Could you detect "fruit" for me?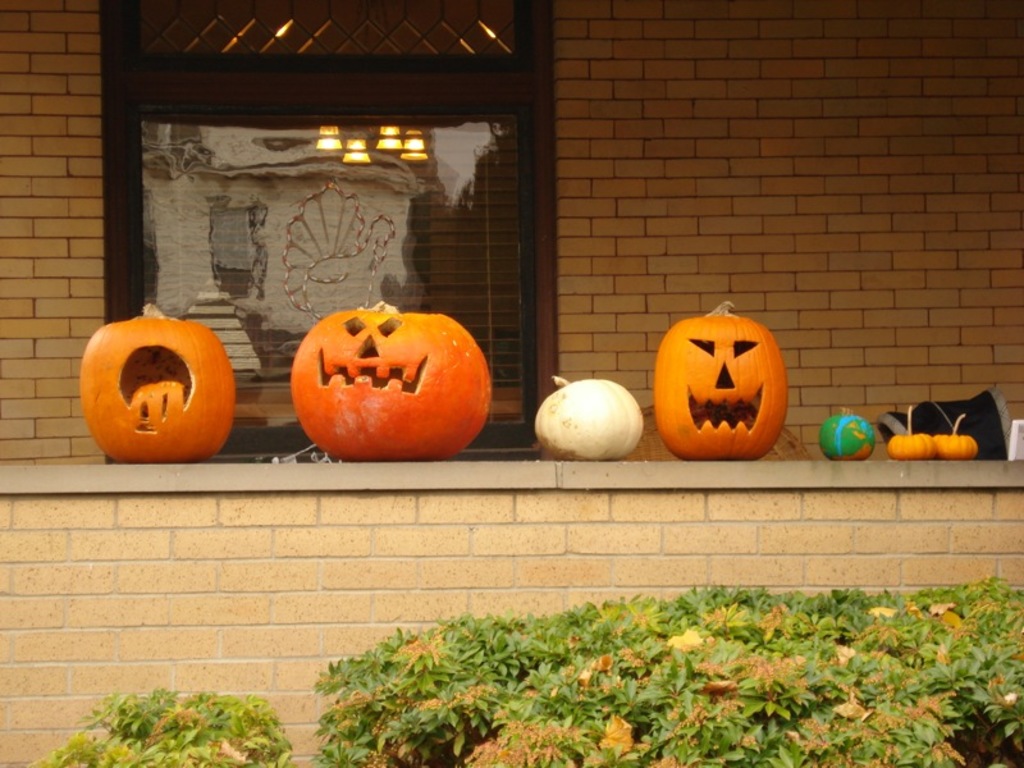
Detection result: pyautogui.locateOnScreen(648, 301, 794, 457).
